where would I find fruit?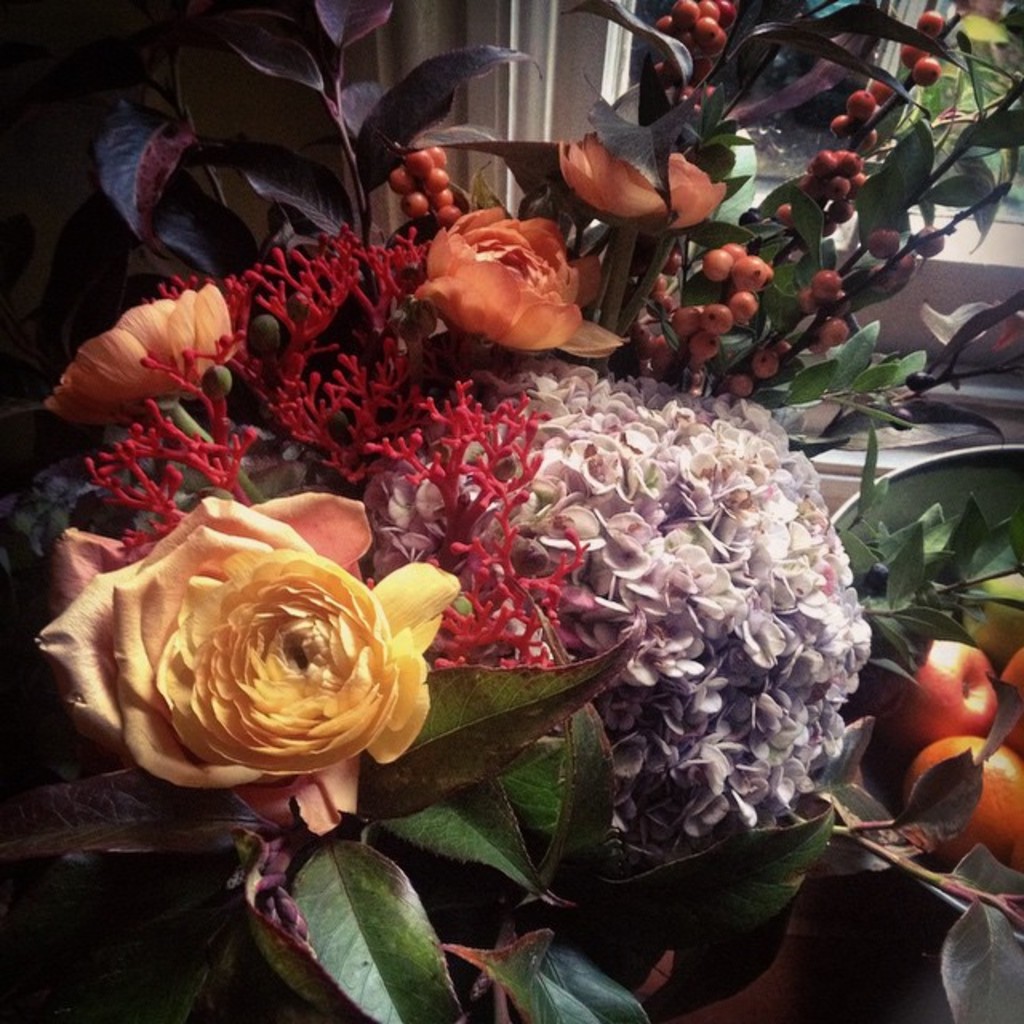
At [901, 42, 933, 69].
